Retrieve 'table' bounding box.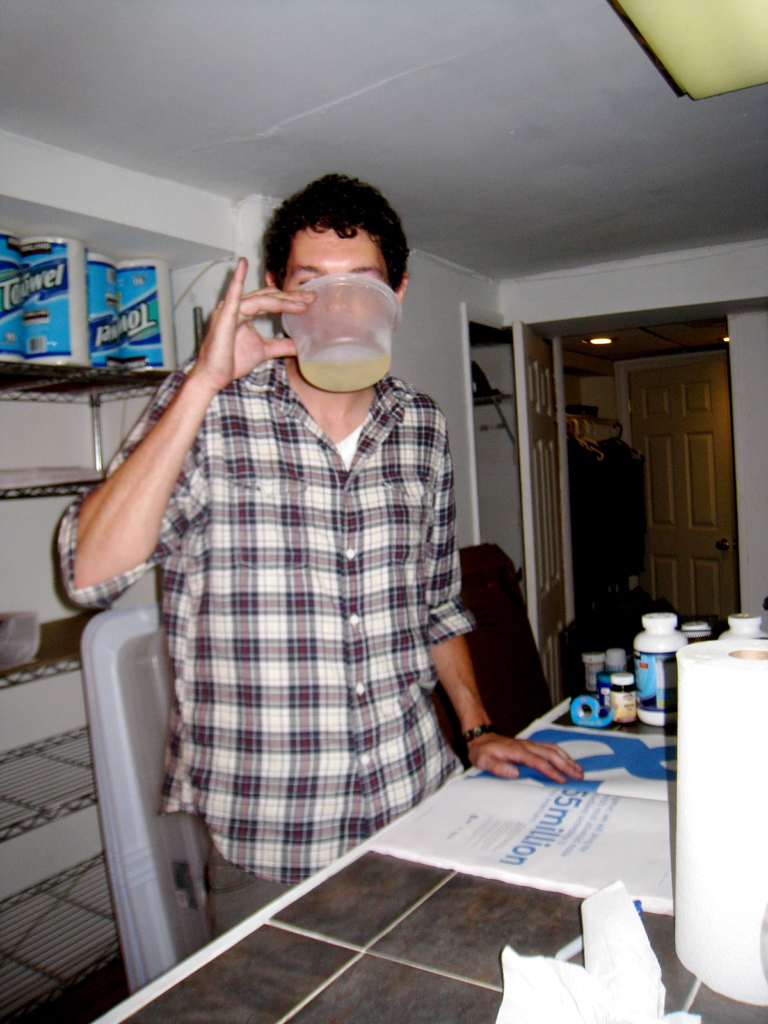
Bounding box: [90, 677, 767, 1023].
